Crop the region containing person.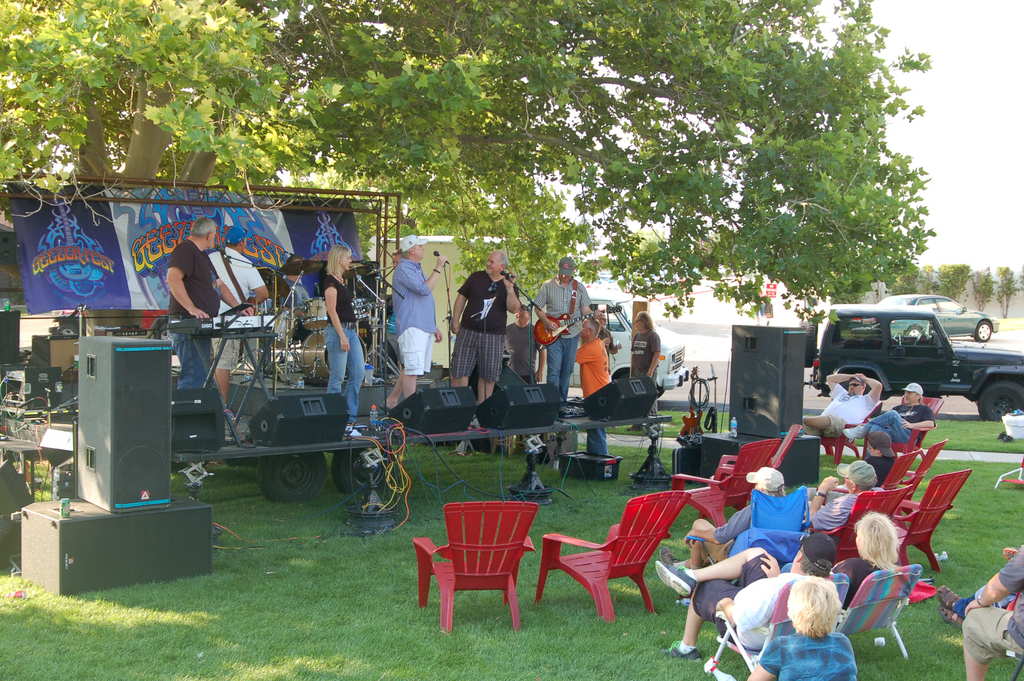
Crop region: x1=633 y1=301 x2=663 y2=384.
